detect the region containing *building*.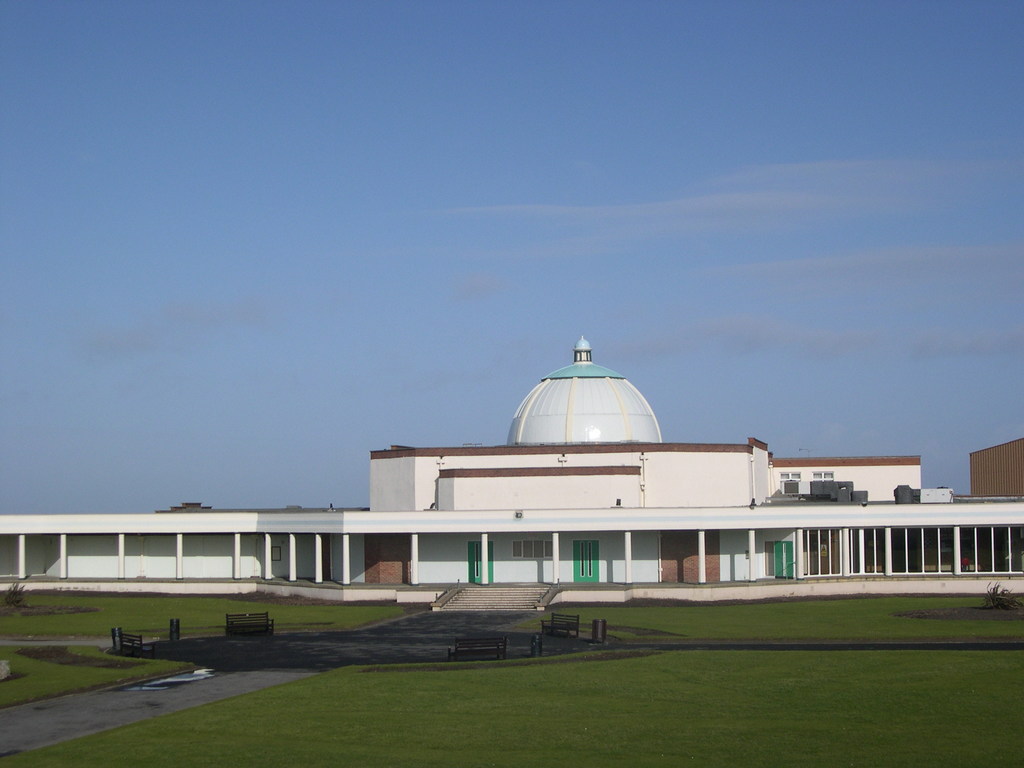
[967, 438, 1023, 498].
